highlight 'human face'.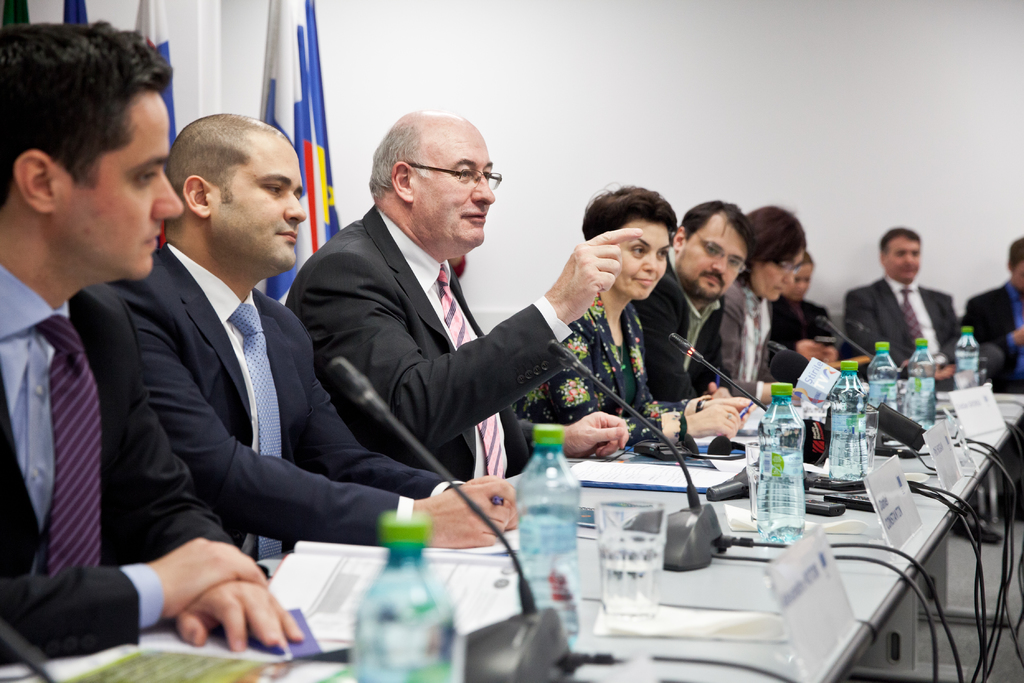
Highlighted region: locate(782, 263, 810, 299).
